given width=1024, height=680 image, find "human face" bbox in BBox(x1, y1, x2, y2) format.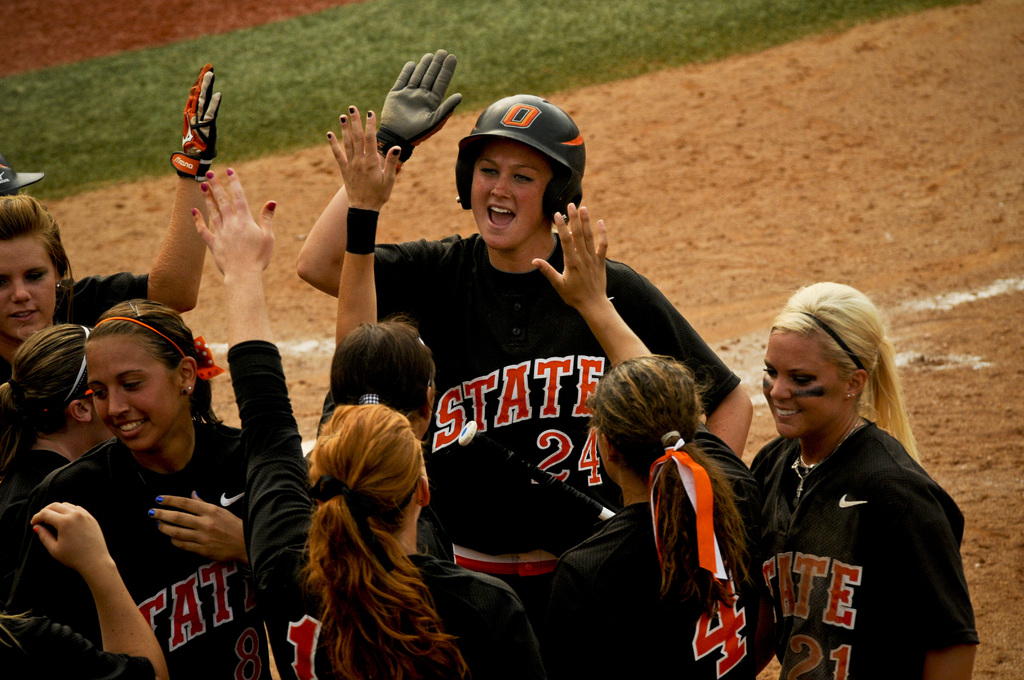
BBox(84, 327, 174, 449).
